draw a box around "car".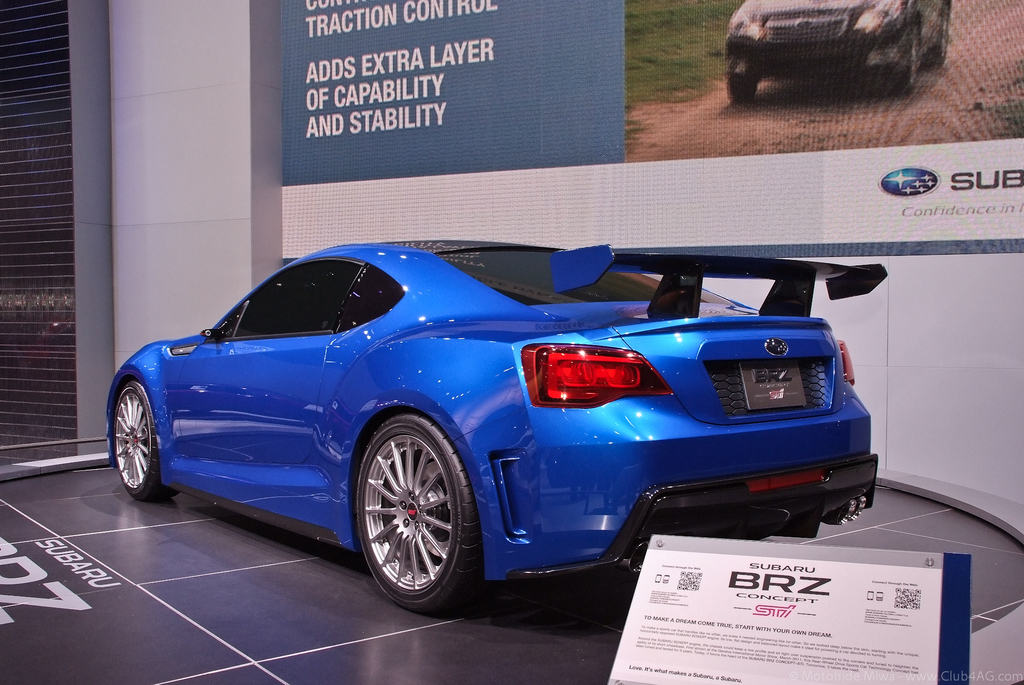
box=[101, 235, 887, 614].
